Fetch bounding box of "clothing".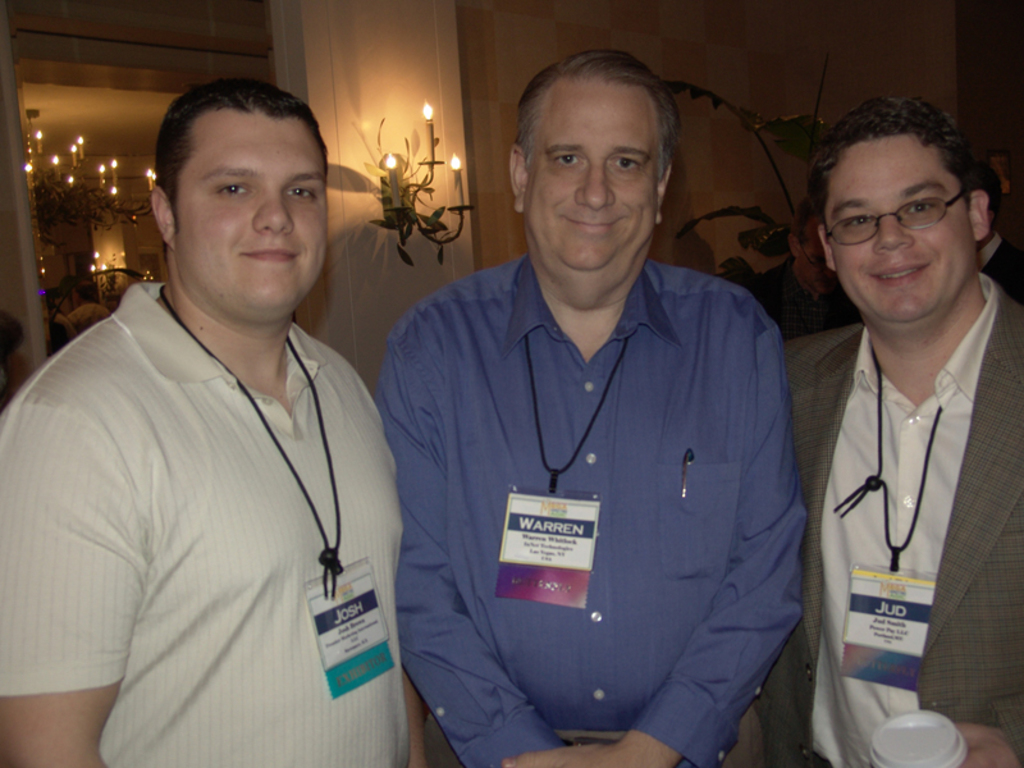
Bbox: left=0, top=285, right=404, bottom=767.
